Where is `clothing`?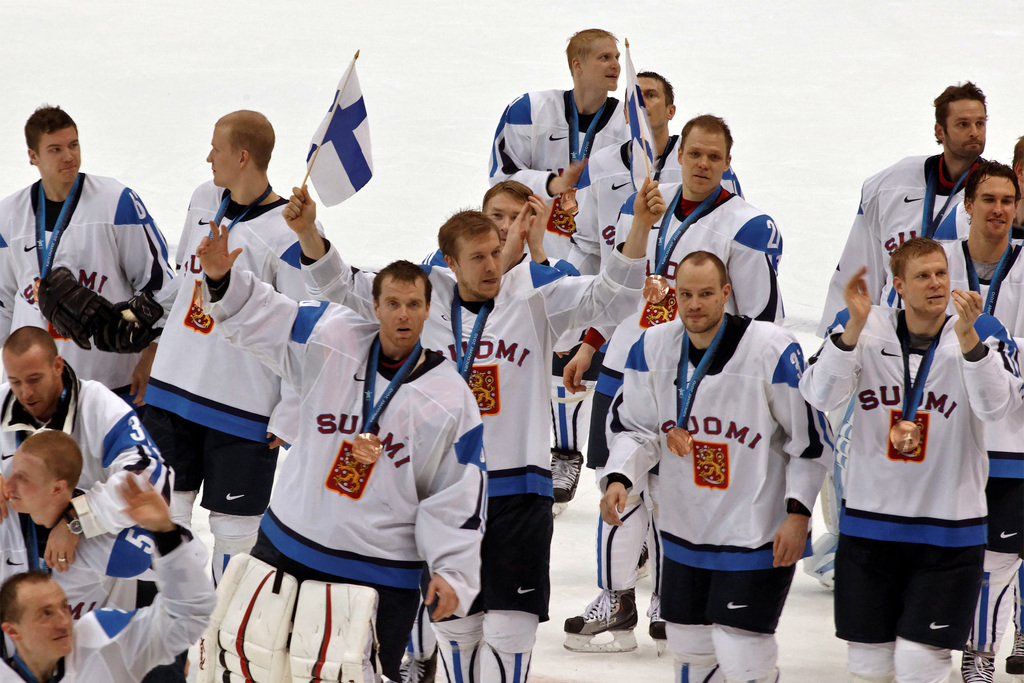
[x1=0, y1=170, x2=177, y2=413].
